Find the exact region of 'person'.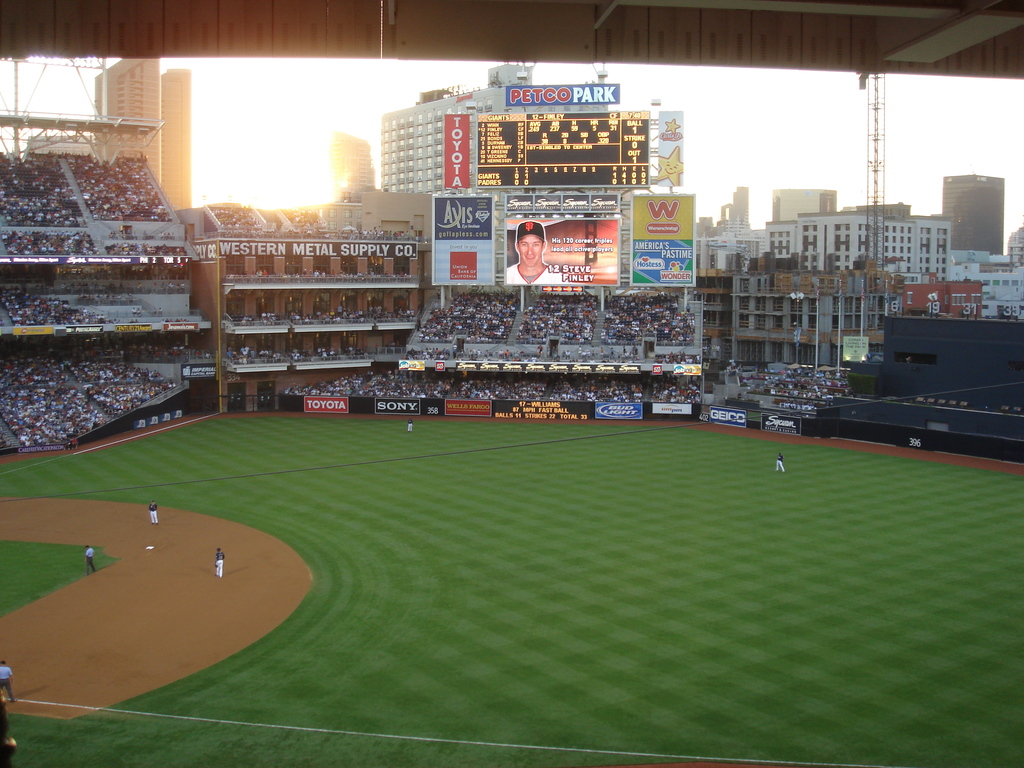
Exact region: 151/504/157/523.
